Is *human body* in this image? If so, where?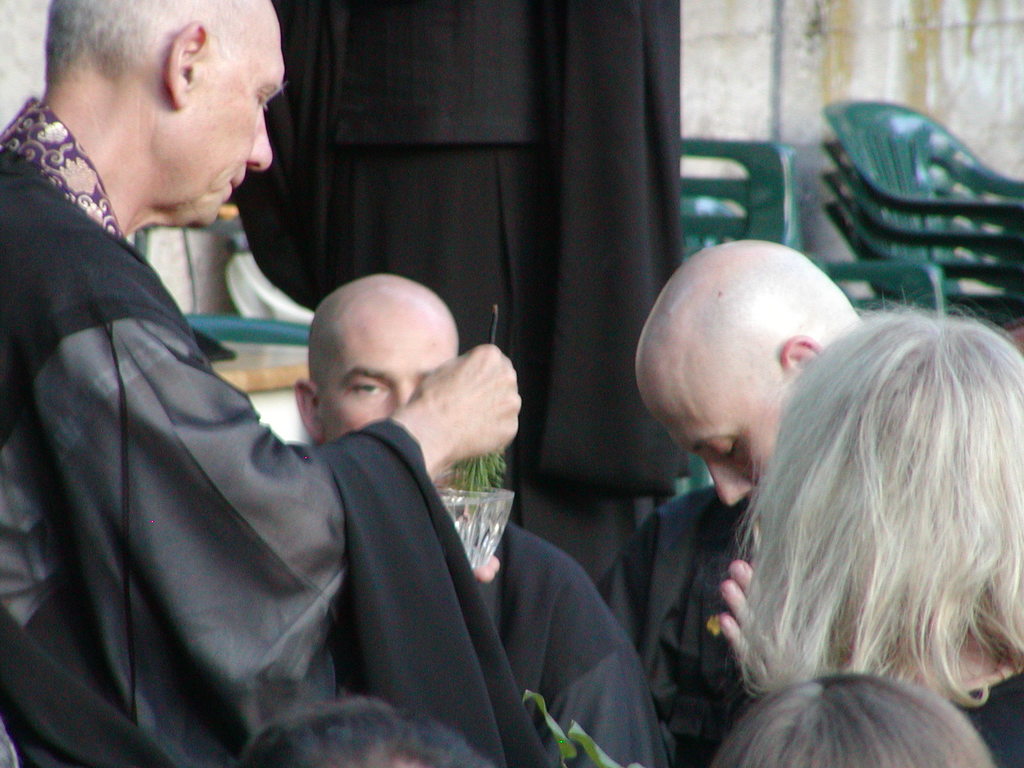
Yes, at region(598, 479, 753, 767).
